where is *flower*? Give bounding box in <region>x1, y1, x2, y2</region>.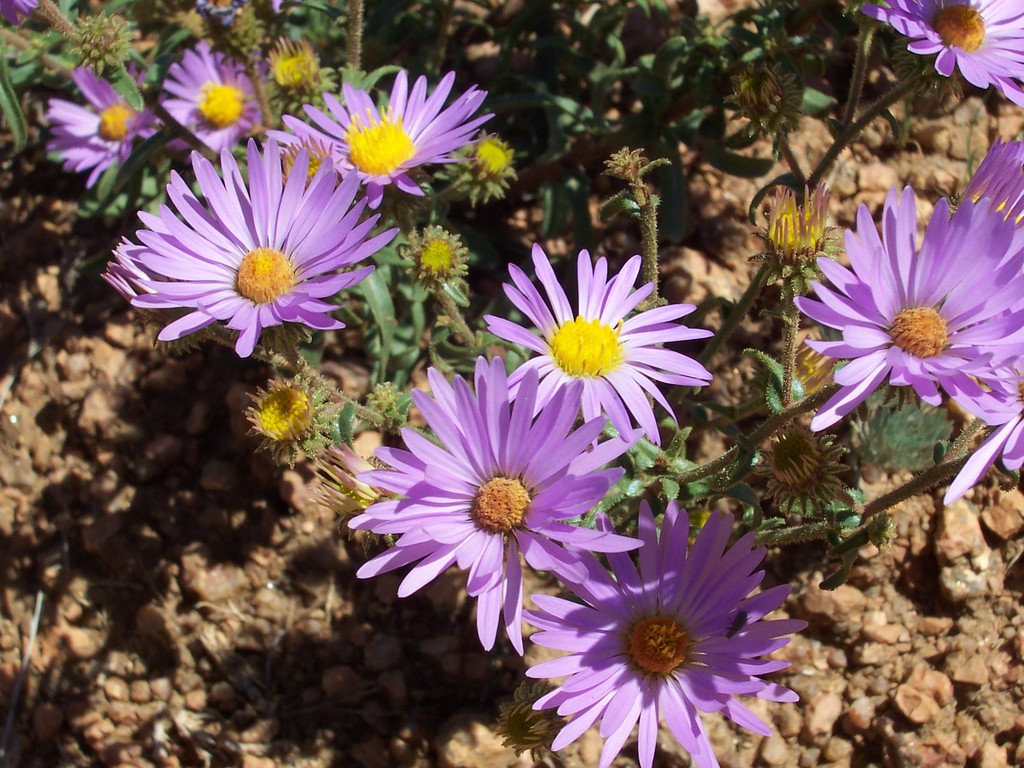
<region>964, 134, 1023, 230</region>.
